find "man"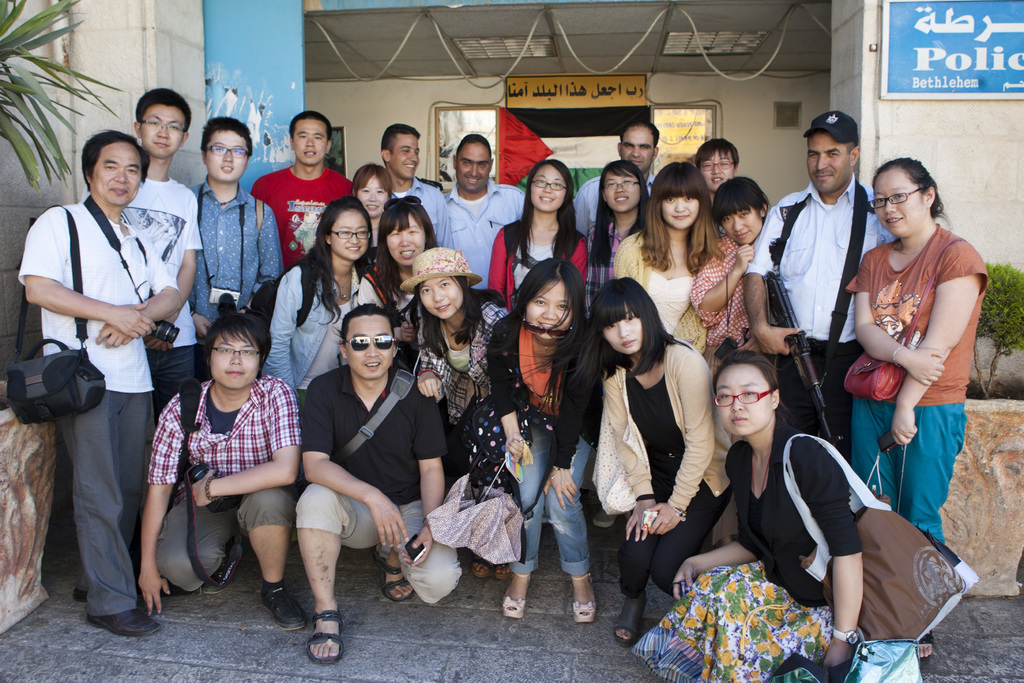
rect(440, 134, 522, 290)
